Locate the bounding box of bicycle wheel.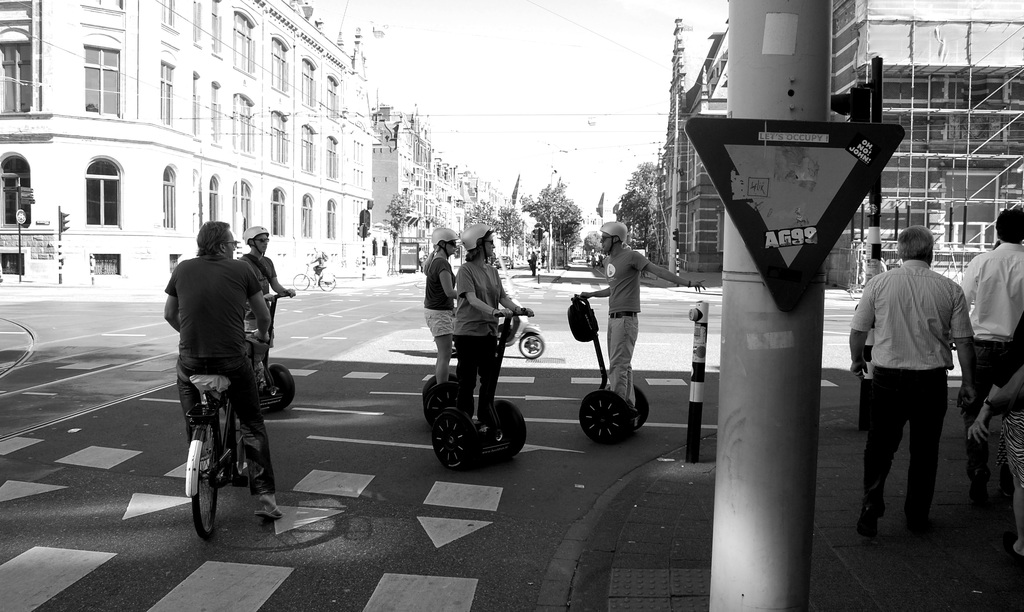
Bounding box: Rect(223, 407, 245, 483).
